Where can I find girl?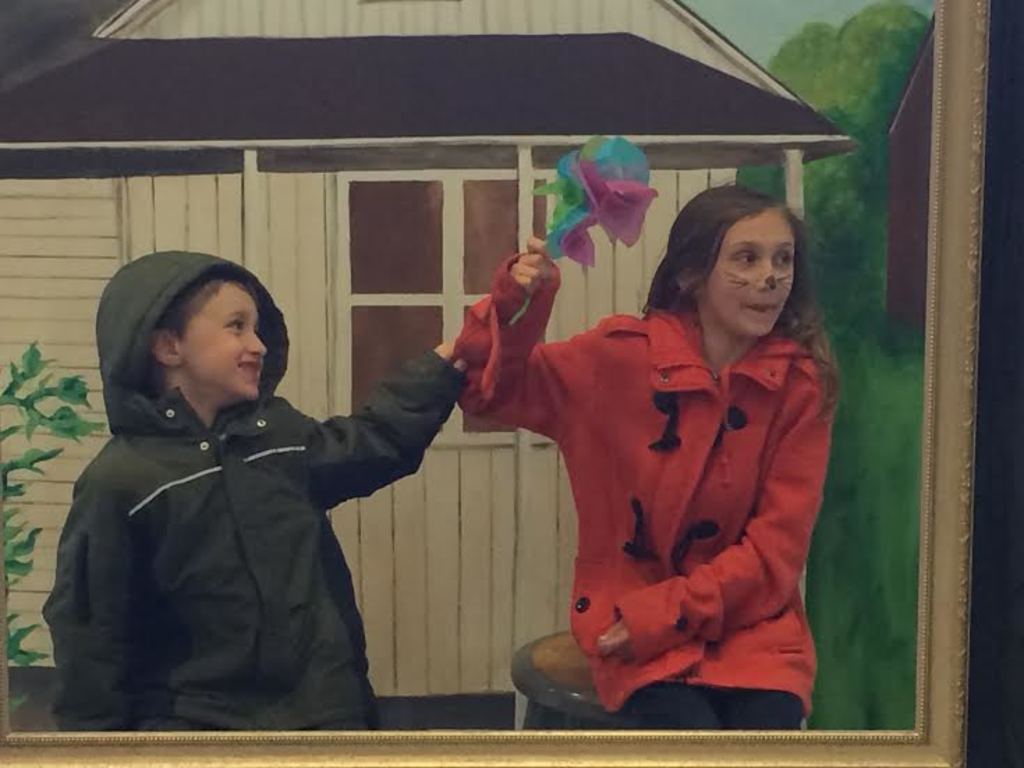
You can find it at x1=460 y1=183 x2=840 y2=730.
